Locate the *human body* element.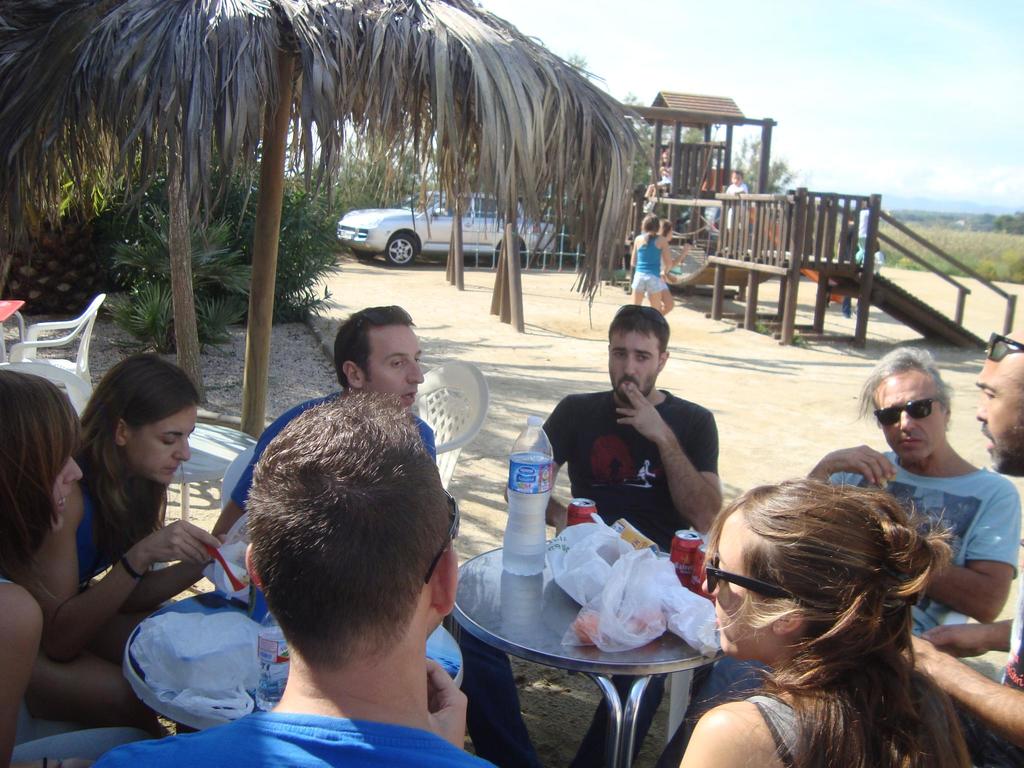
Element bbox: bbox=[637, 163, 671, 214].
